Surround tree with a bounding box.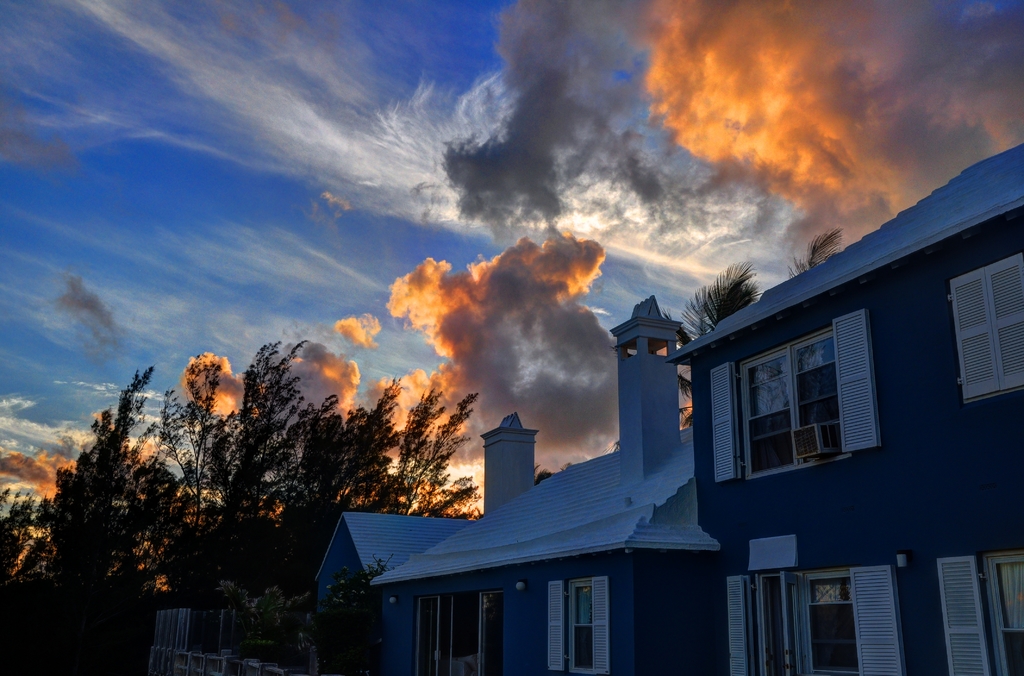
BBox(786, 224, 843, 293).
